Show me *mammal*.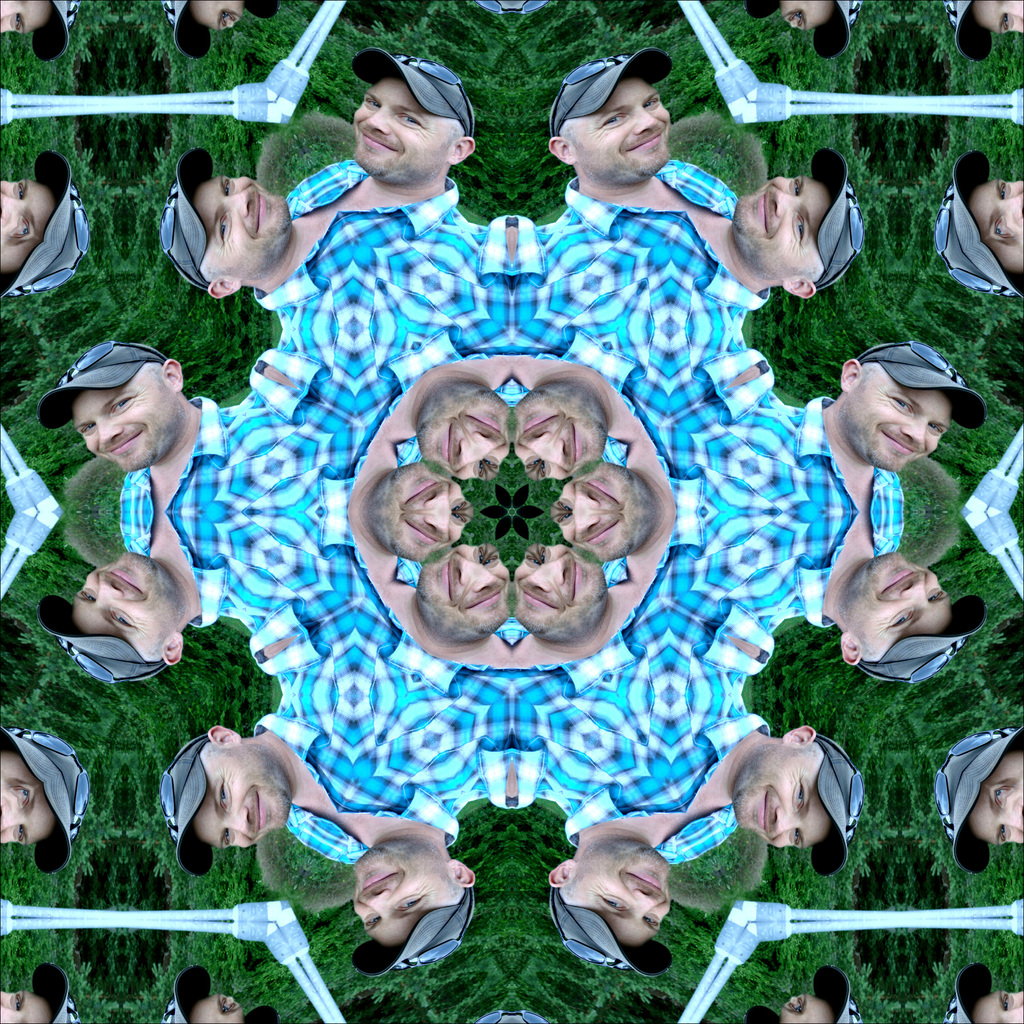
*mammal* is here: [310,43,478,286].
